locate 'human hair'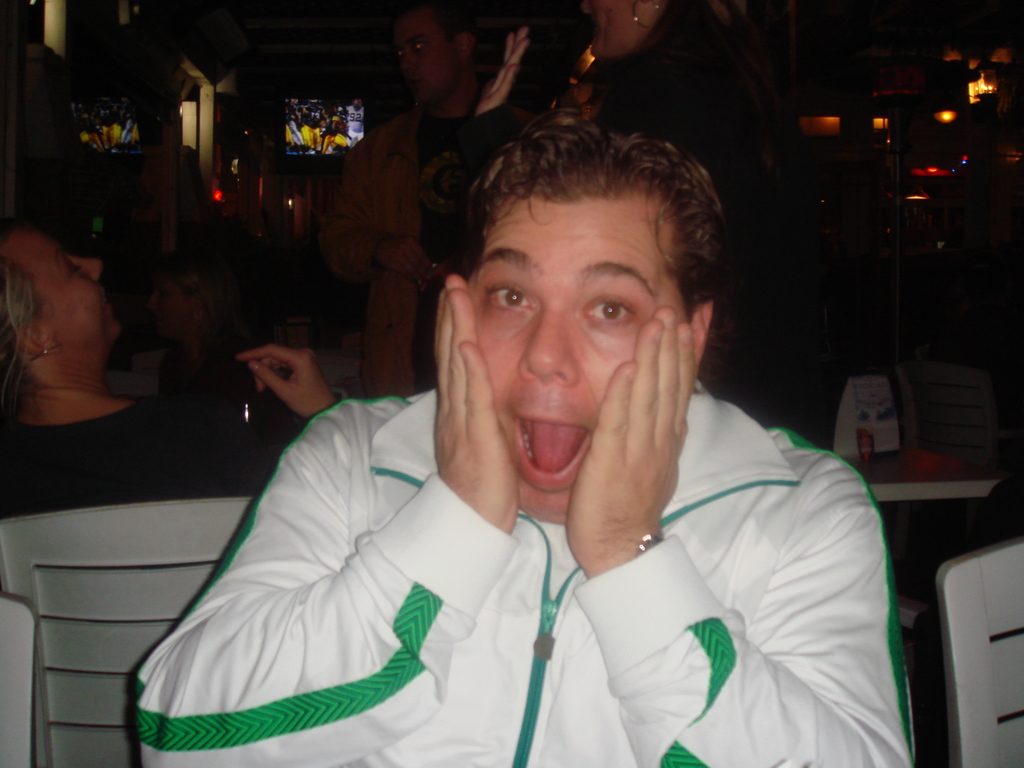
412:100:728:407
